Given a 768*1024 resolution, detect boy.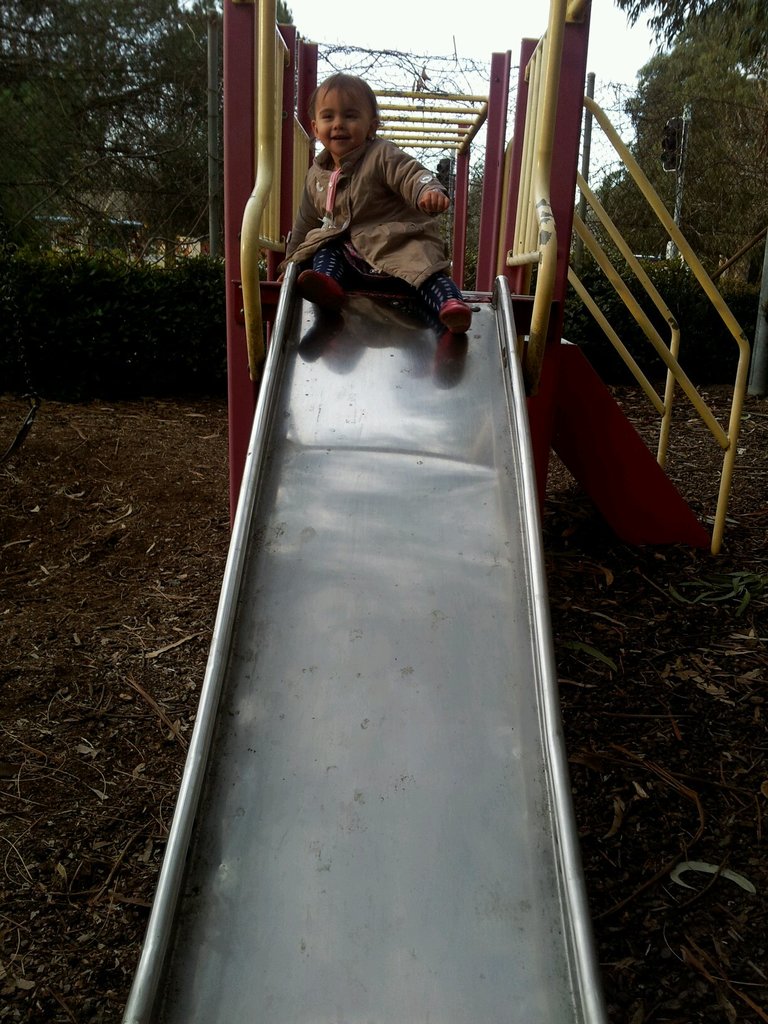
detection(273, 68, 477, 342).
